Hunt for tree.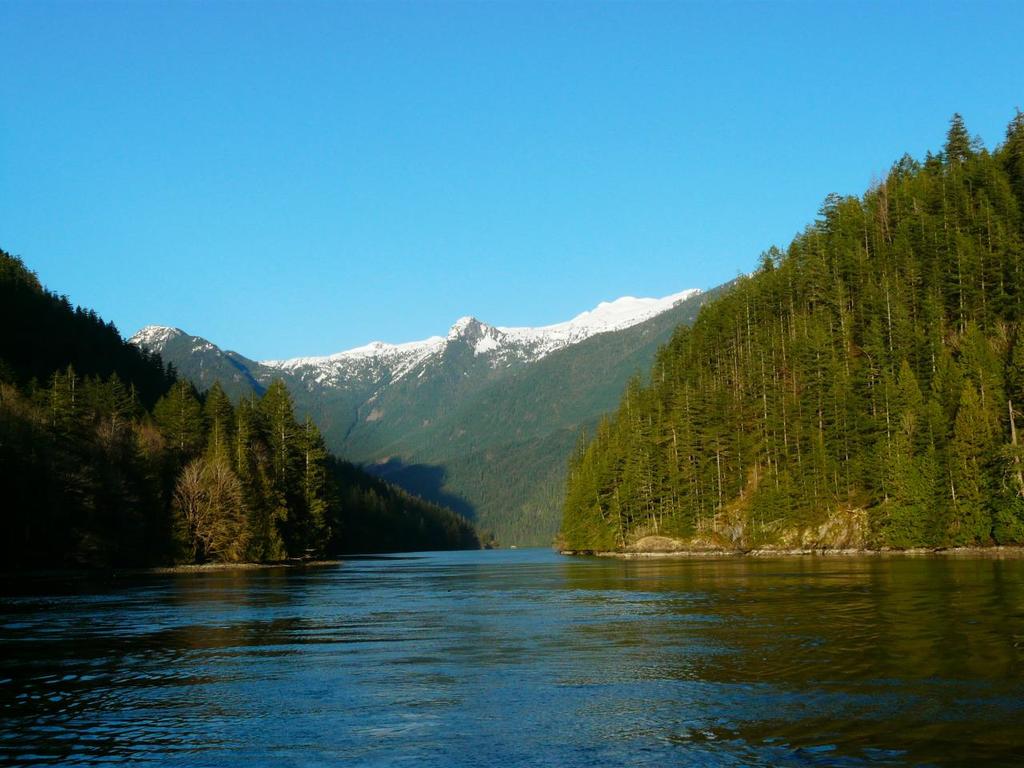
Hunted down at detection(296, 414, 328, 558).
